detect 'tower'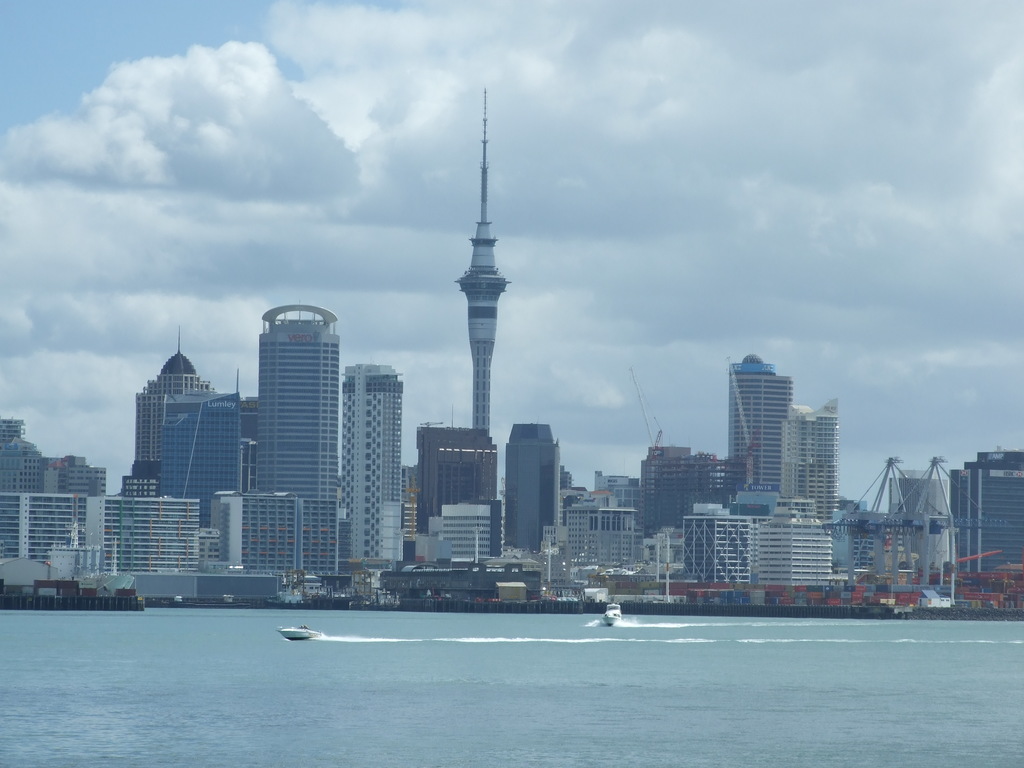
left=778, top=390, right=844, bottom=527
